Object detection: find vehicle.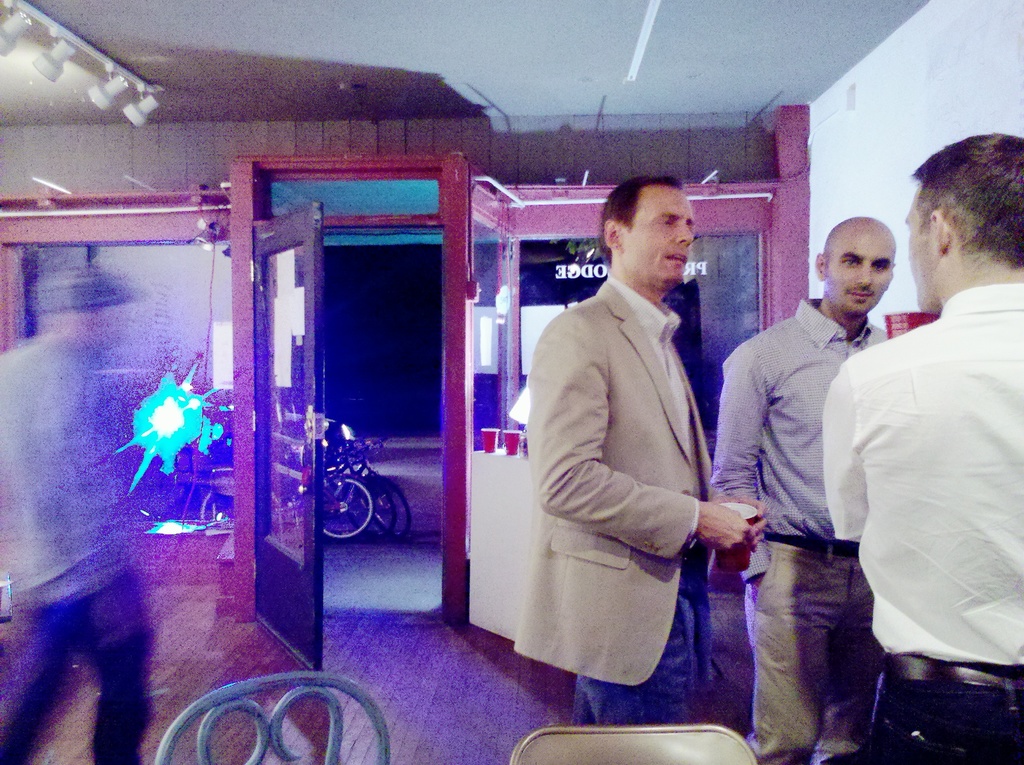
x1=317, y1=439, x2=397, y2=539.
